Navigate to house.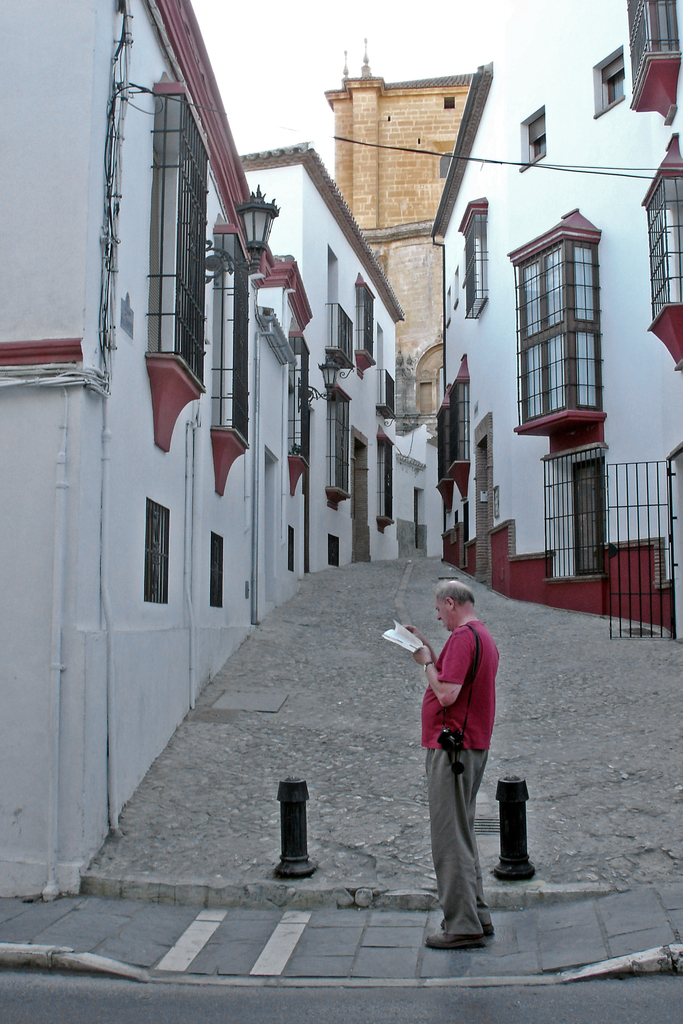
Navigation target: detection(319, 33, 473, 438).
